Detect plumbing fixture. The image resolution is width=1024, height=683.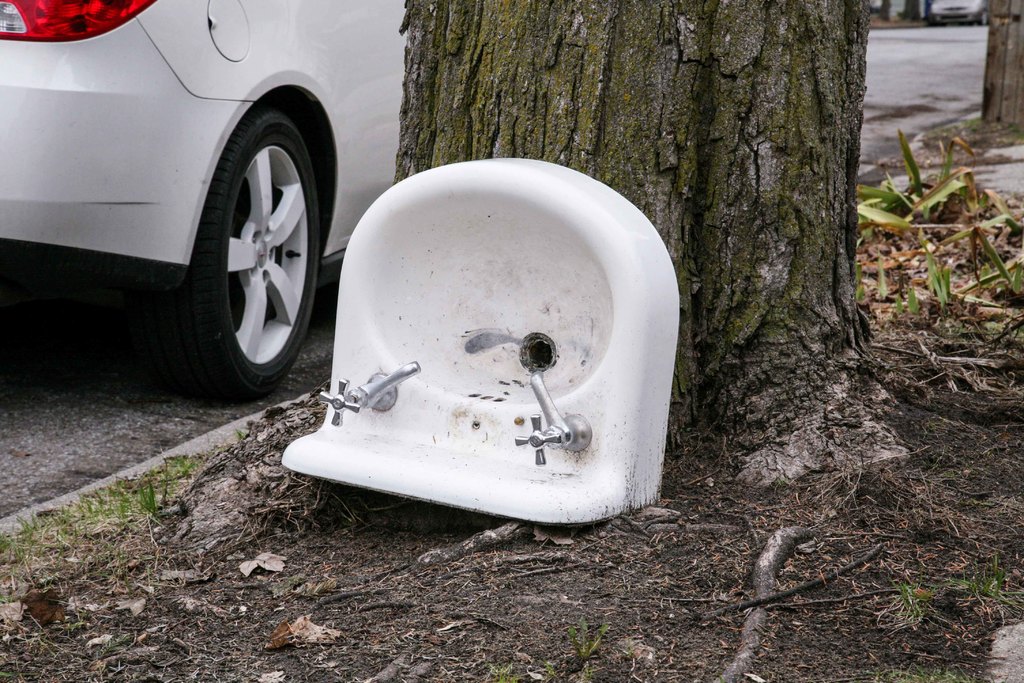
box=[509, 370, 589, 463].
